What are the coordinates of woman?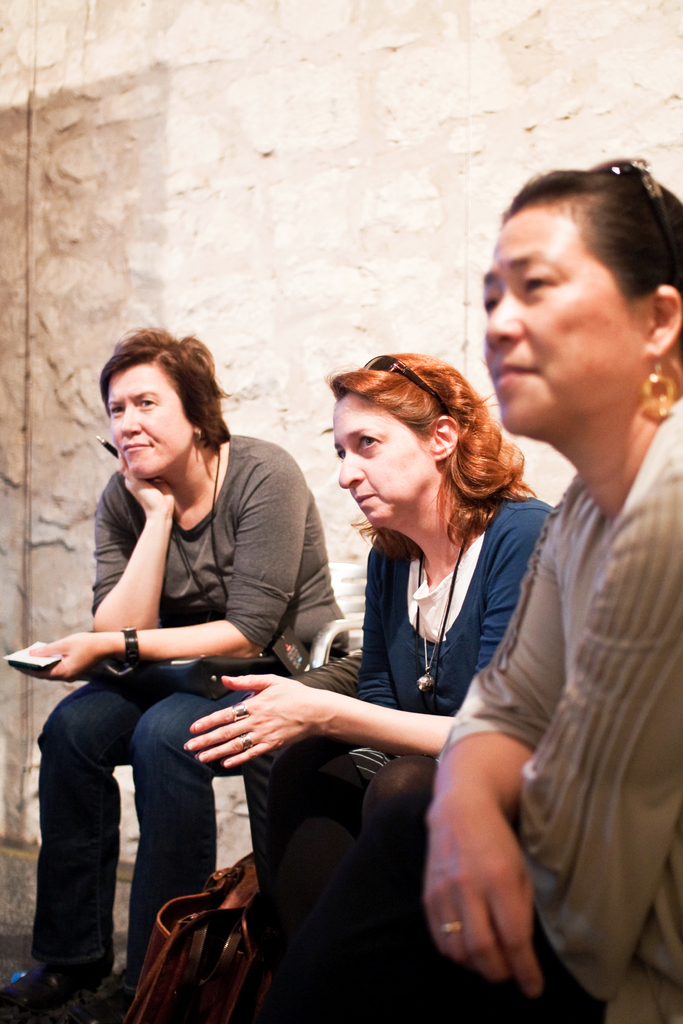
(left=183, top=359, right=561, bottom=1023).
